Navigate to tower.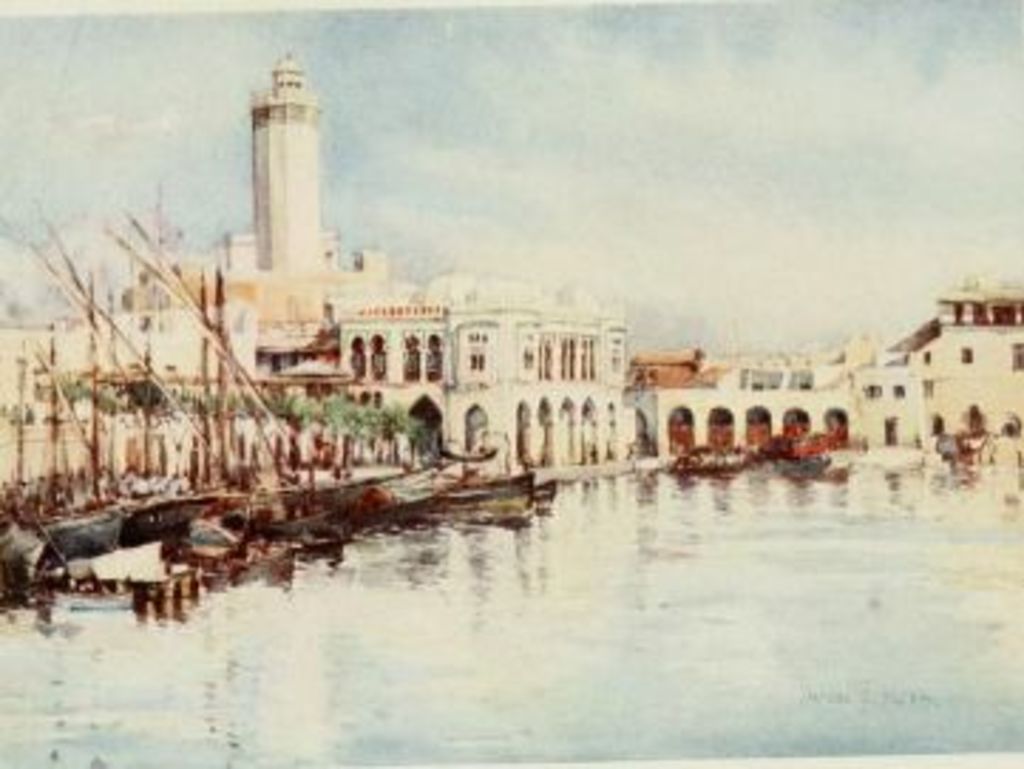
Navigation target: region(250, 54, 332, 278).
